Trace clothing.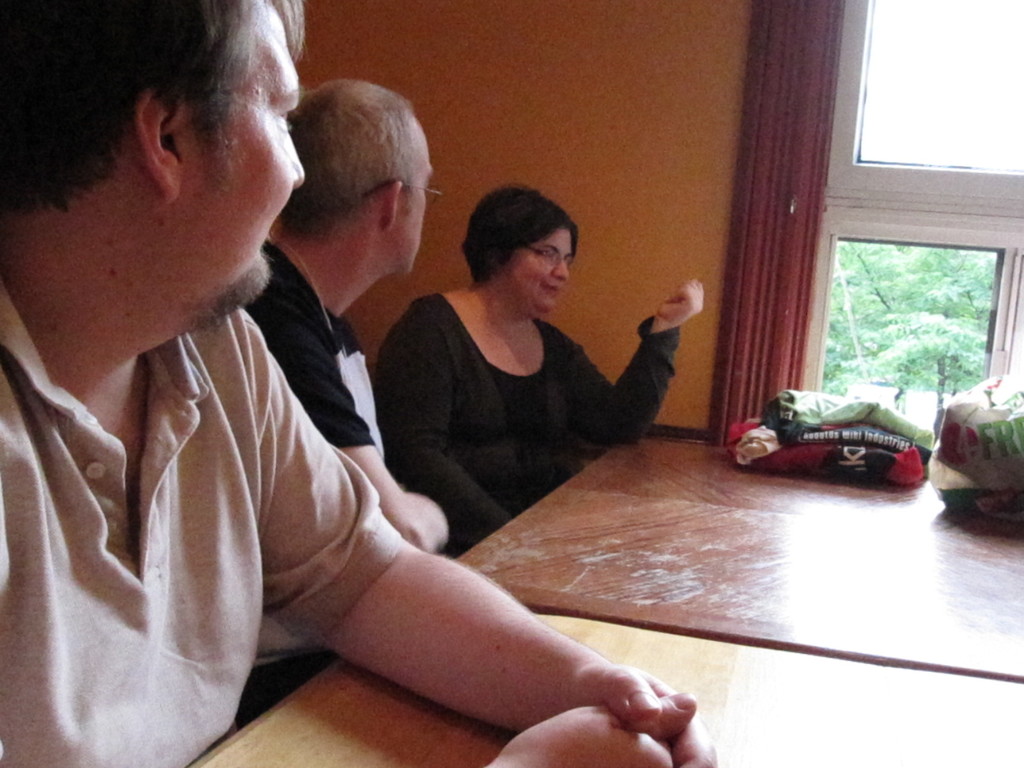
Traced to [0,164,358,767].
